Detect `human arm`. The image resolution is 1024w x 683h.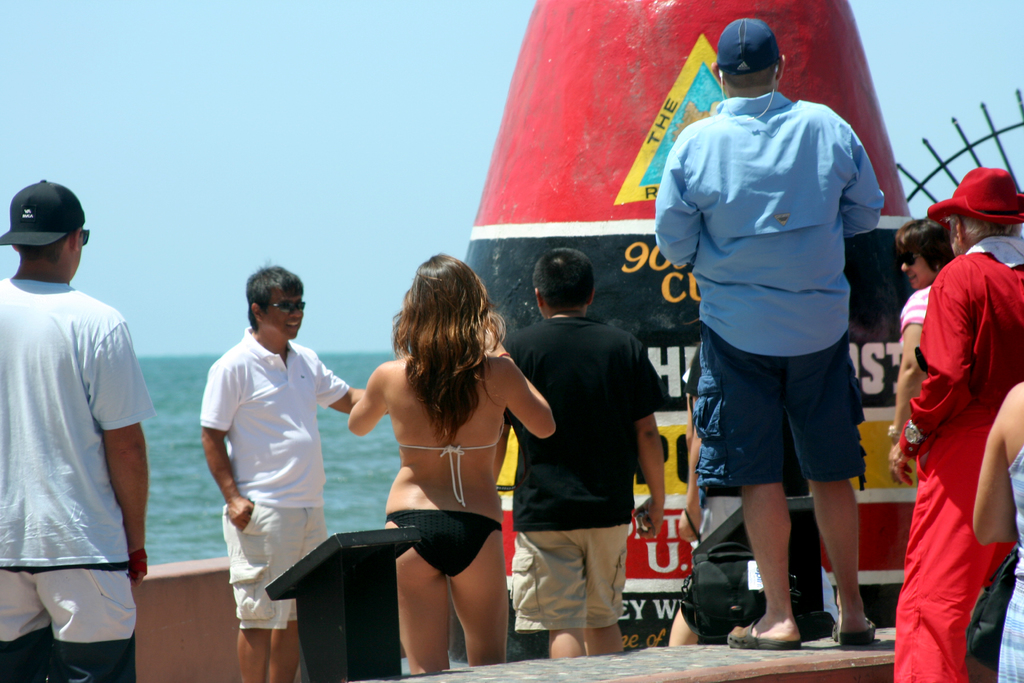
crop(86, 322, 156, 587).
